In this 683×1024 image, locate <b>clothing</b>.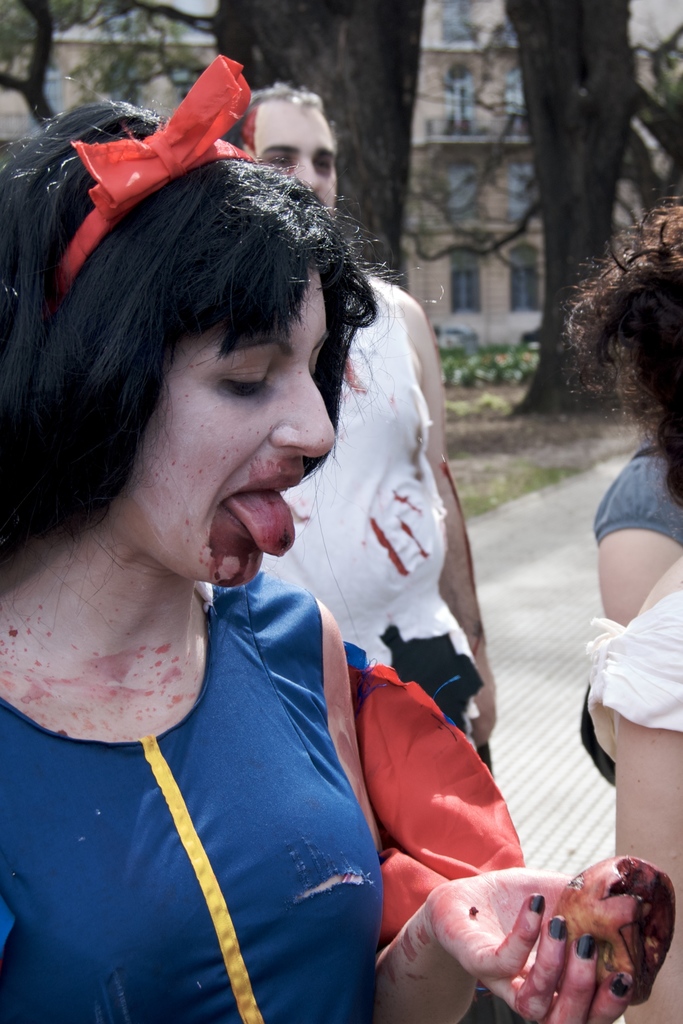
Bounding box: box=[379, 631, 484, 720].
